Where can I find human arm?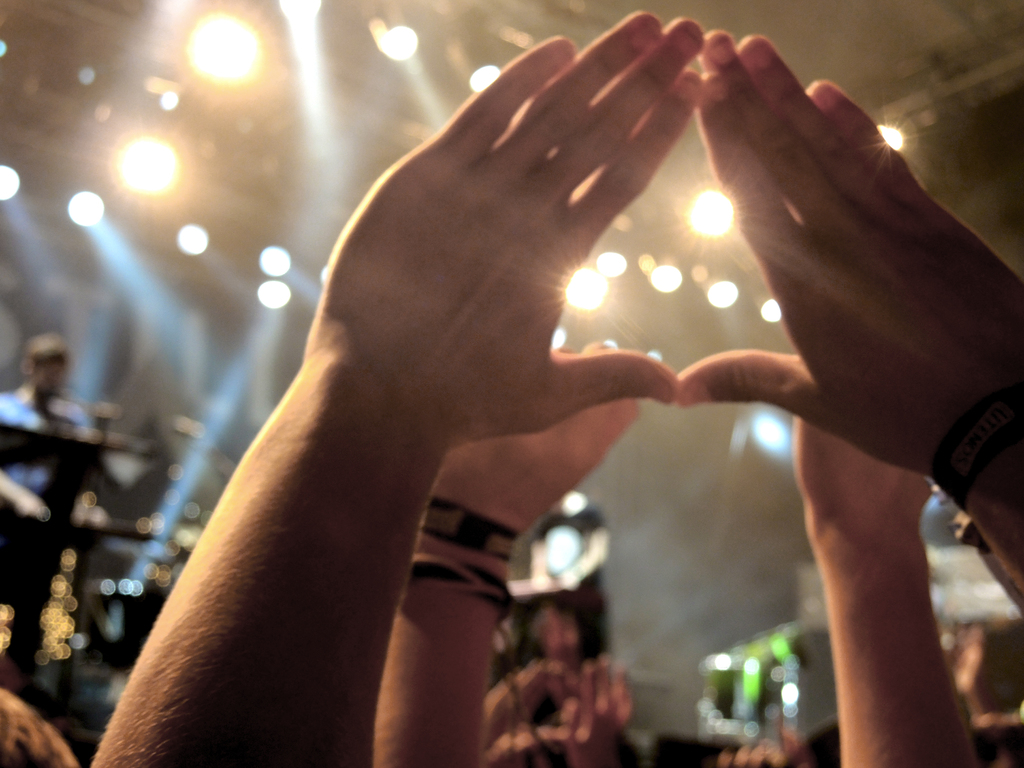
You can find it at [800, 410, 980, 767].
